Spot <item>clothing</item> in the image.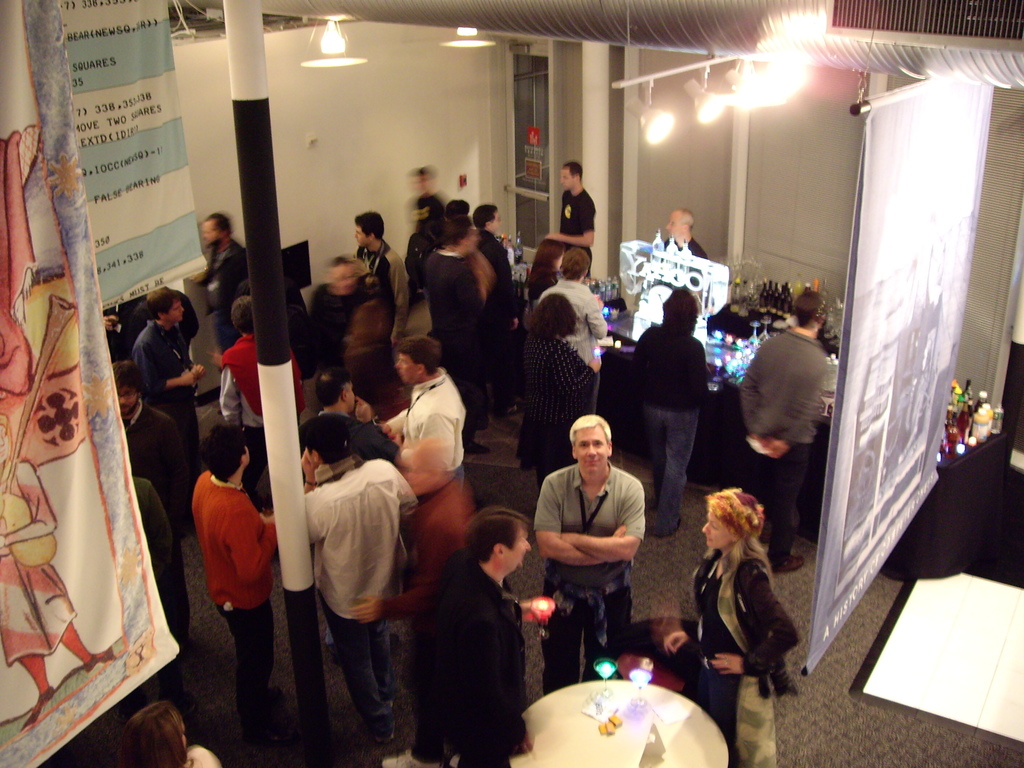
<item>clothing</item> found at box(750, 324, 807, 520).
